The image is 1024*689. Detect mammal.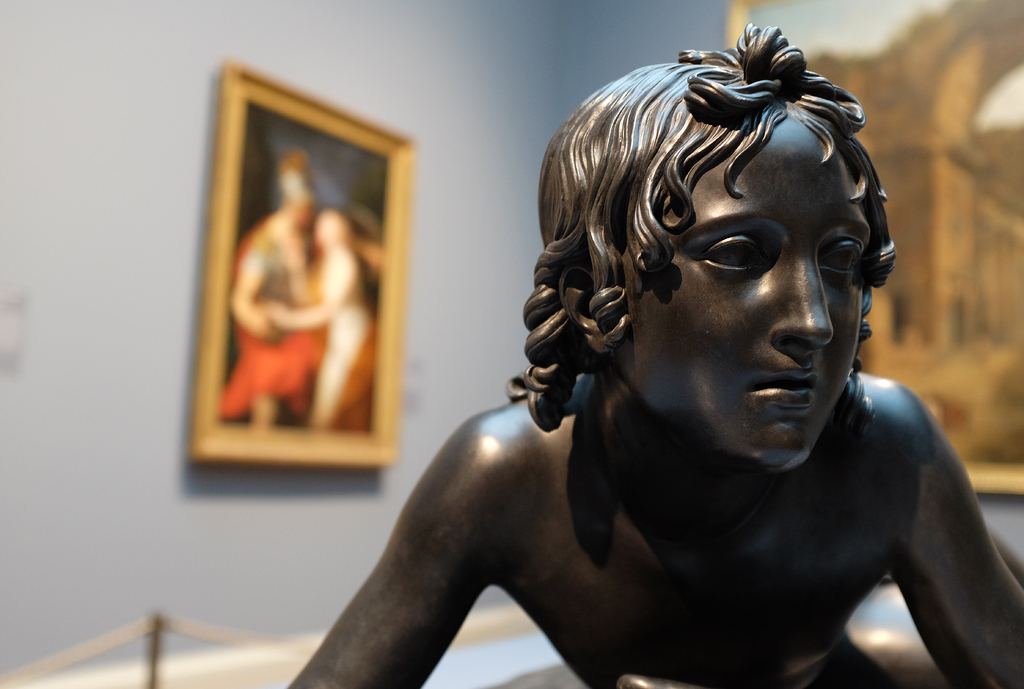
Detection: <box>266,201,371,433</box>.
